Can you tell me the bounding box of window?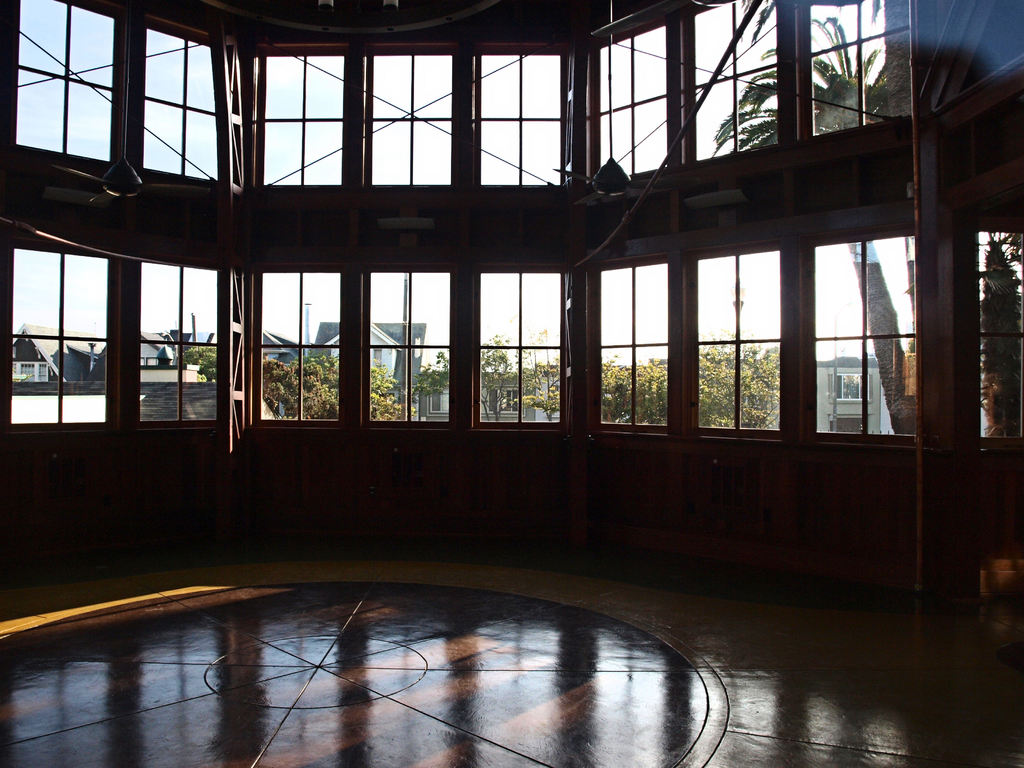
[left=8, top=242, right=113, bottom=430].
